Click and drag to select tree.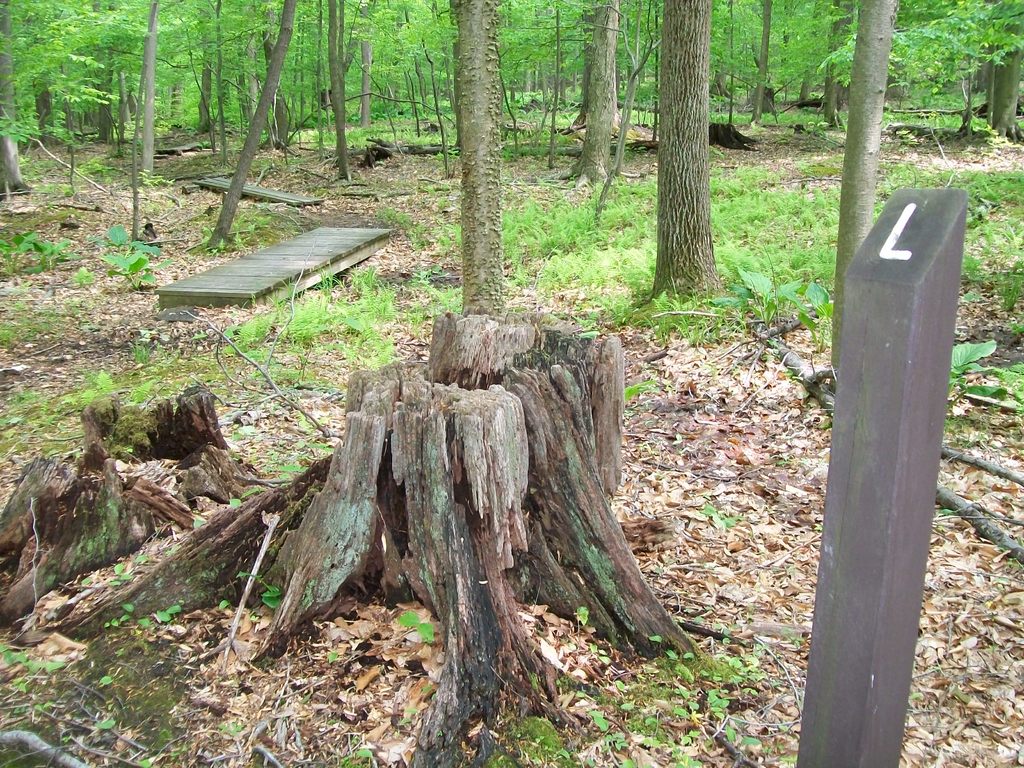
Selection: rect(838, 0, 902, 394).
